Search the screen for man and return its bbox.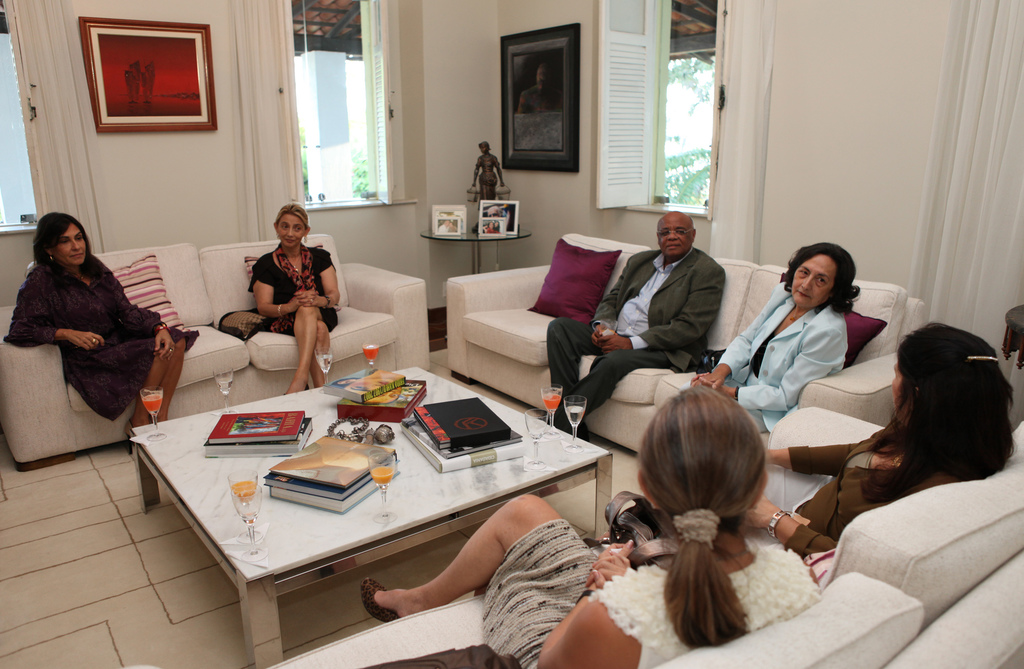
Found: rect(543, 210, 733, 438).
